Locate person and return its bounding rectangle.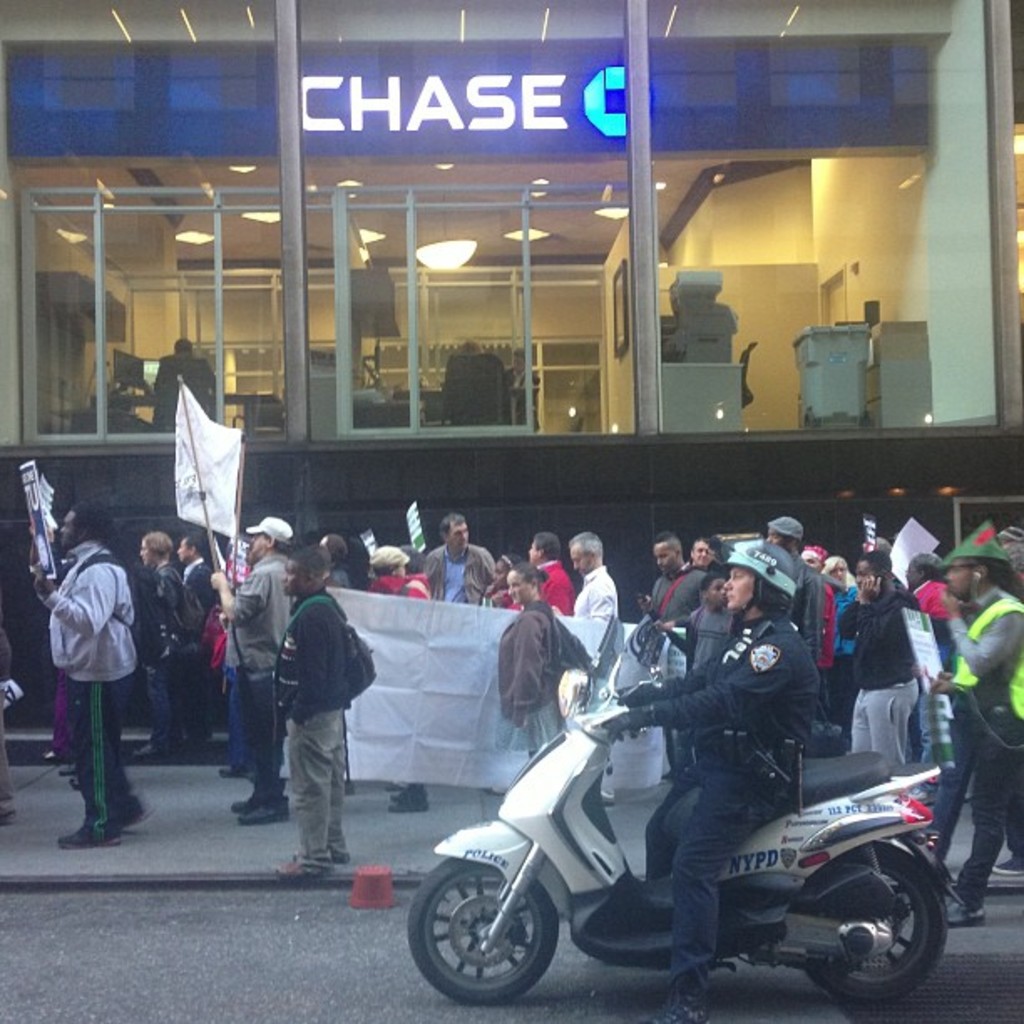
l=504, t=345, r=540, b=427.
